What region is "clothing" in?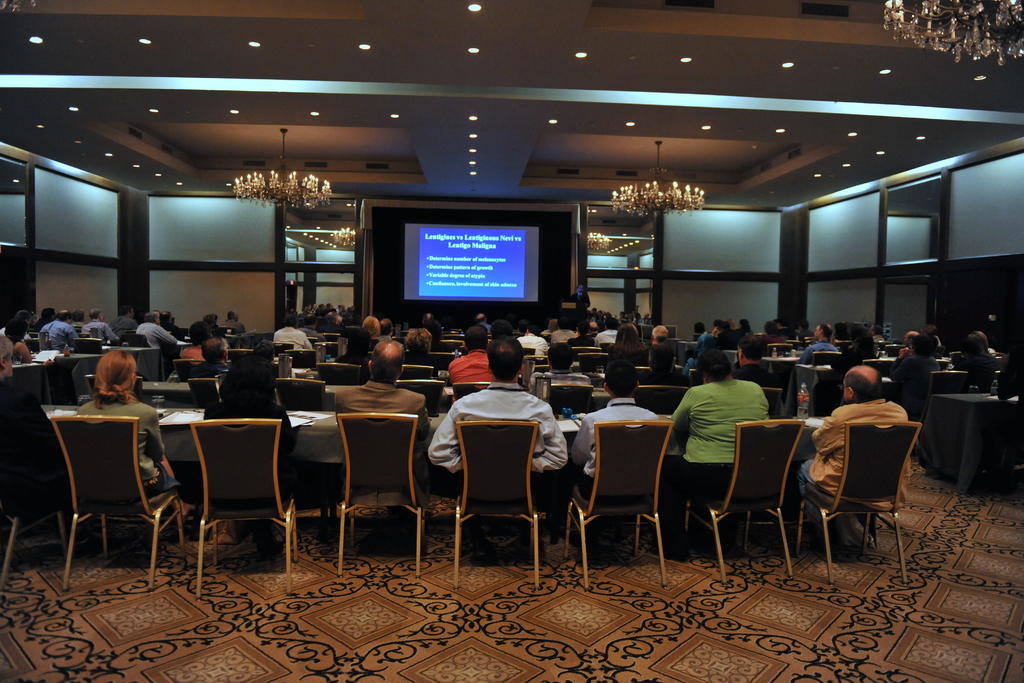
locate(553, 327, 580, 348).
